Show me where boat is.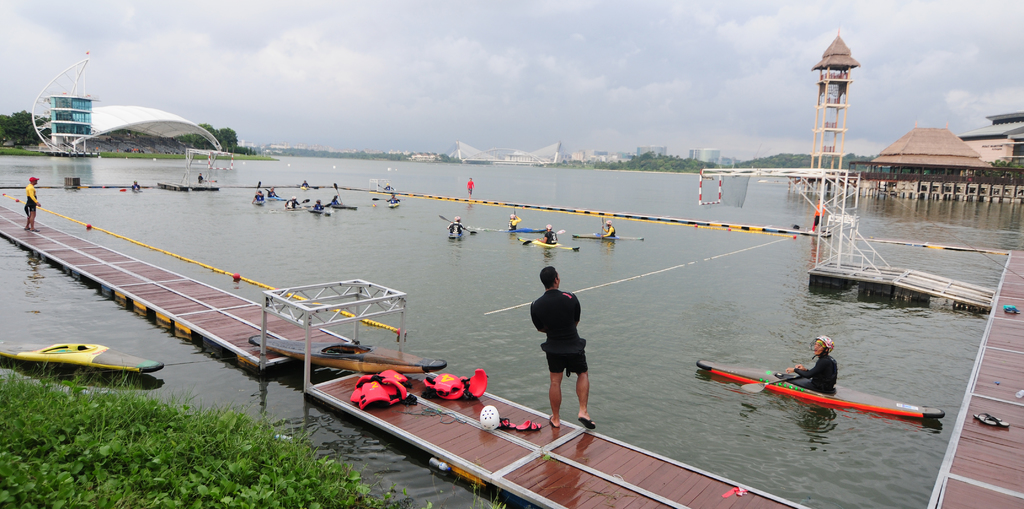
boat is at bbox=(156, 178, 188, 194).
